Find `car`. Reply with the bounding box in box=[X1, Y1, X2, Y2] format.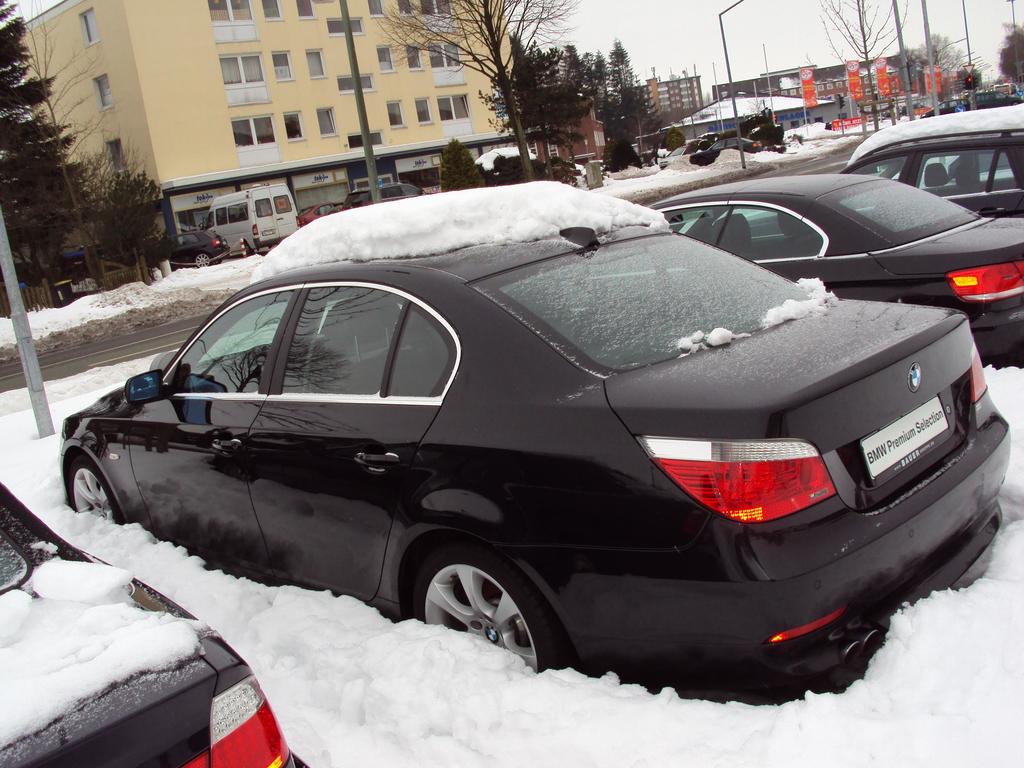
box=[163, 225, 221, 266].
